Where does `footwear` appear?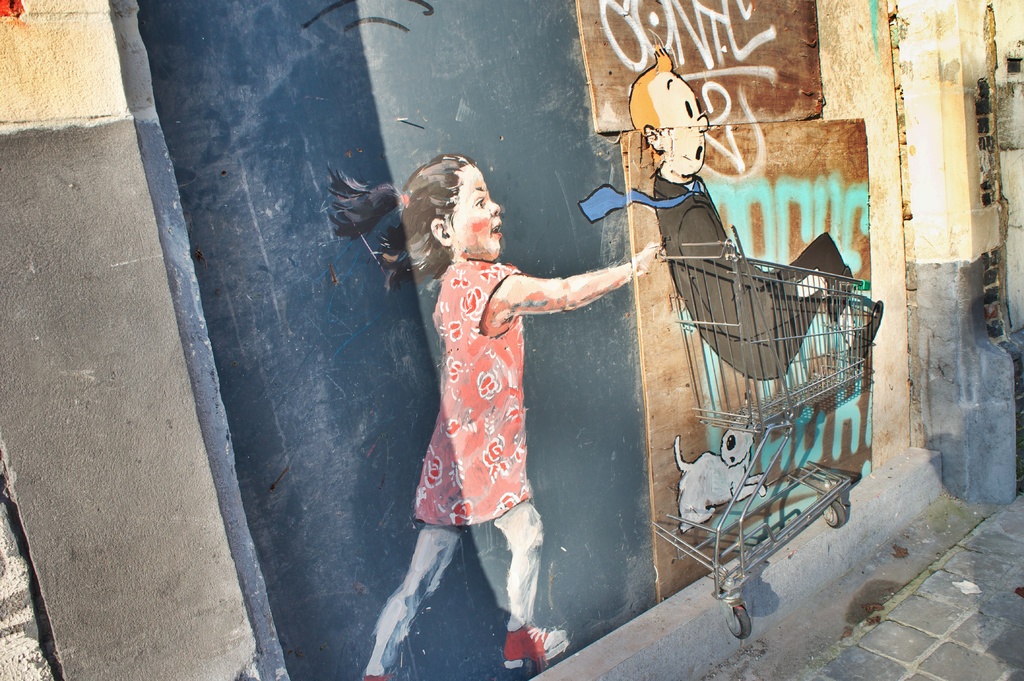
Appears at [506,624,565,669].
